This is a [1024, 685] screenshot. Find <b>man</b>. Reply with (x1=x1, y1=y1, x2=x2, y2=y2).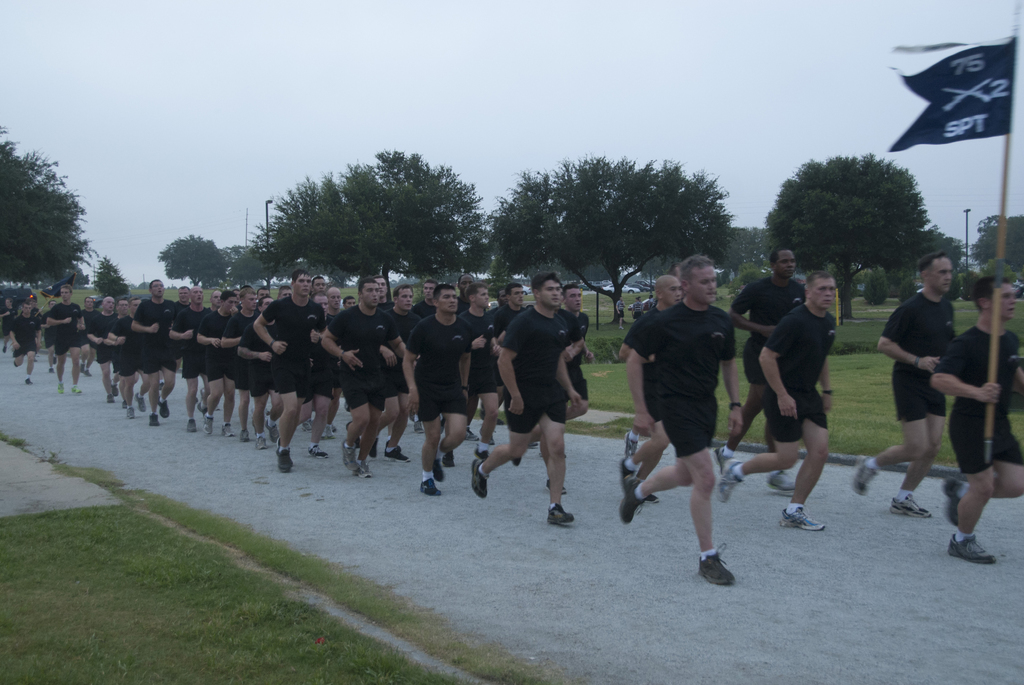
(x1=319, y1=278, x2=406, y2=482).
